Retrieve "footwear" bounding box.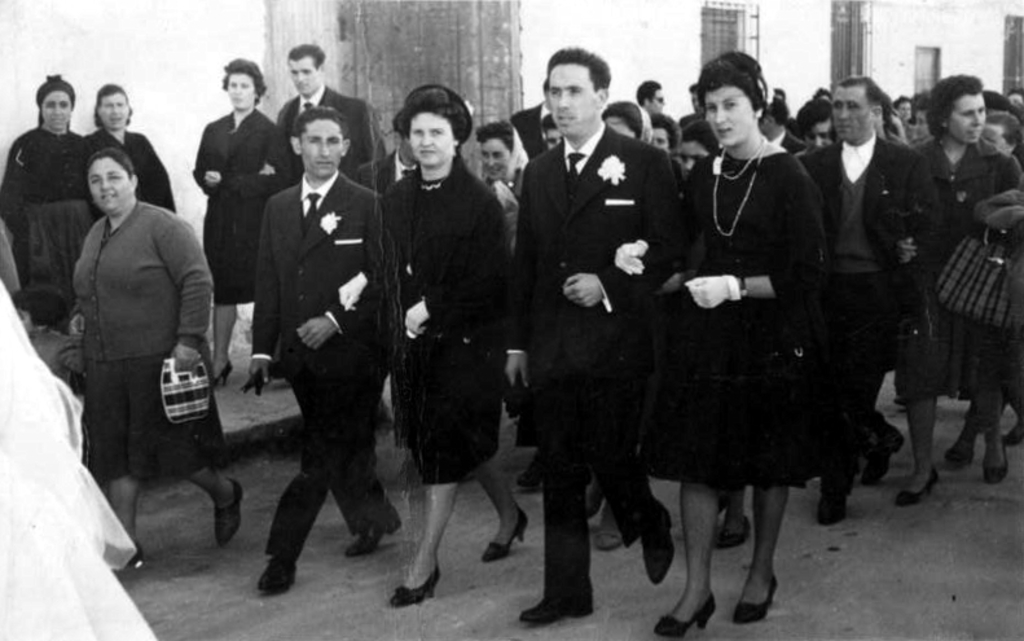
Bounding box: [x1=818, y1=484, x2=849, y2=526].
